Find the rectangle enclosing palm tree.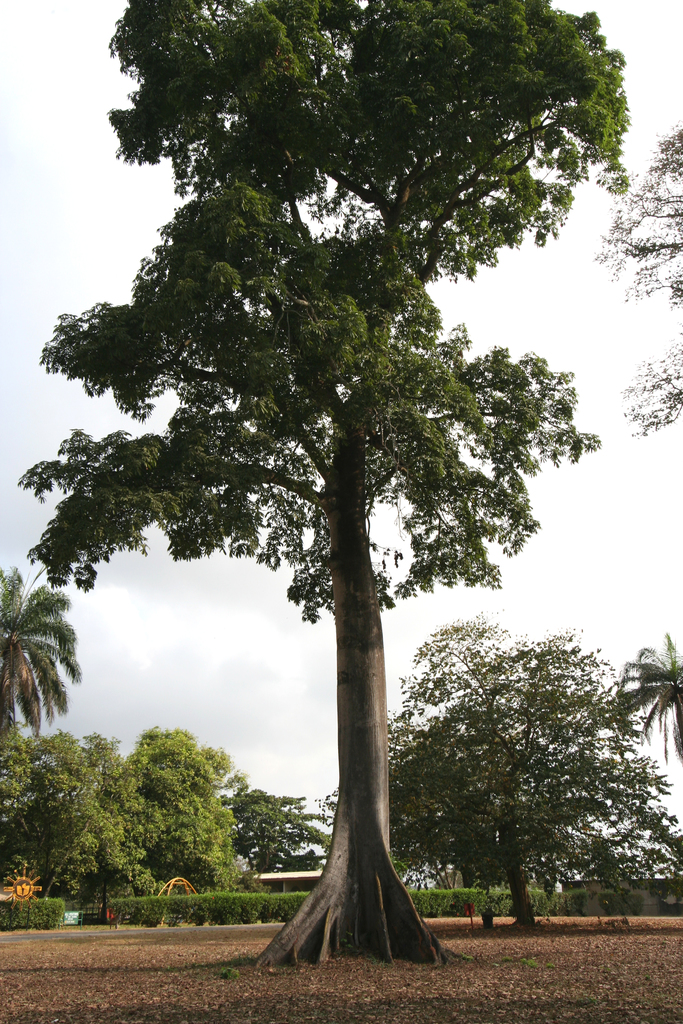
locate(603, 634, 682, 757).
